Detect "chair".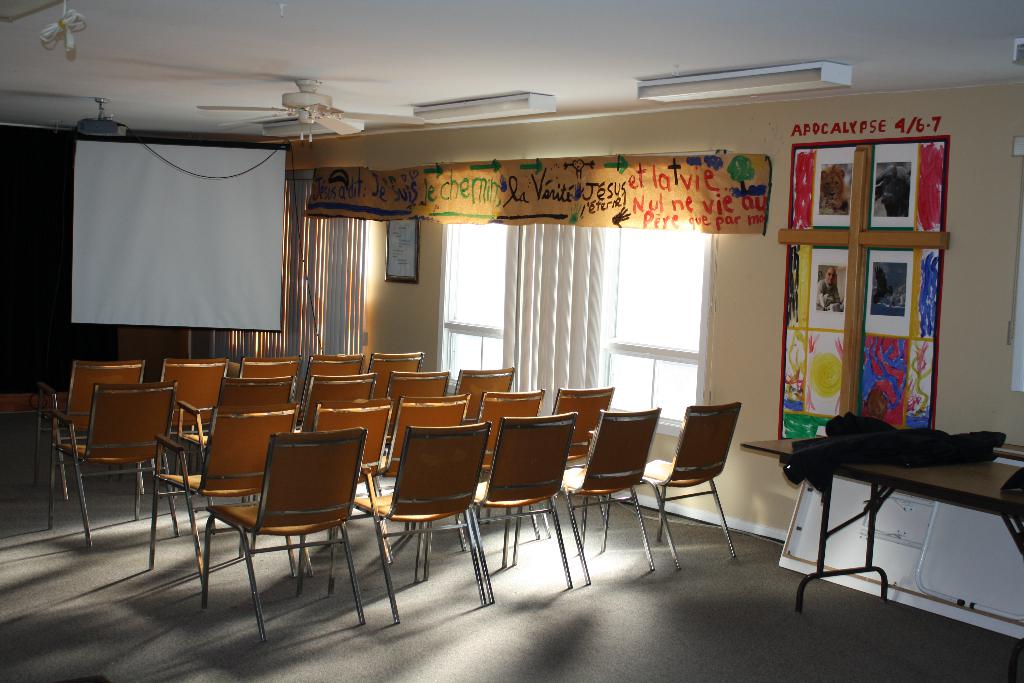
Detected at l=308, t=352, r=364, b=383.
